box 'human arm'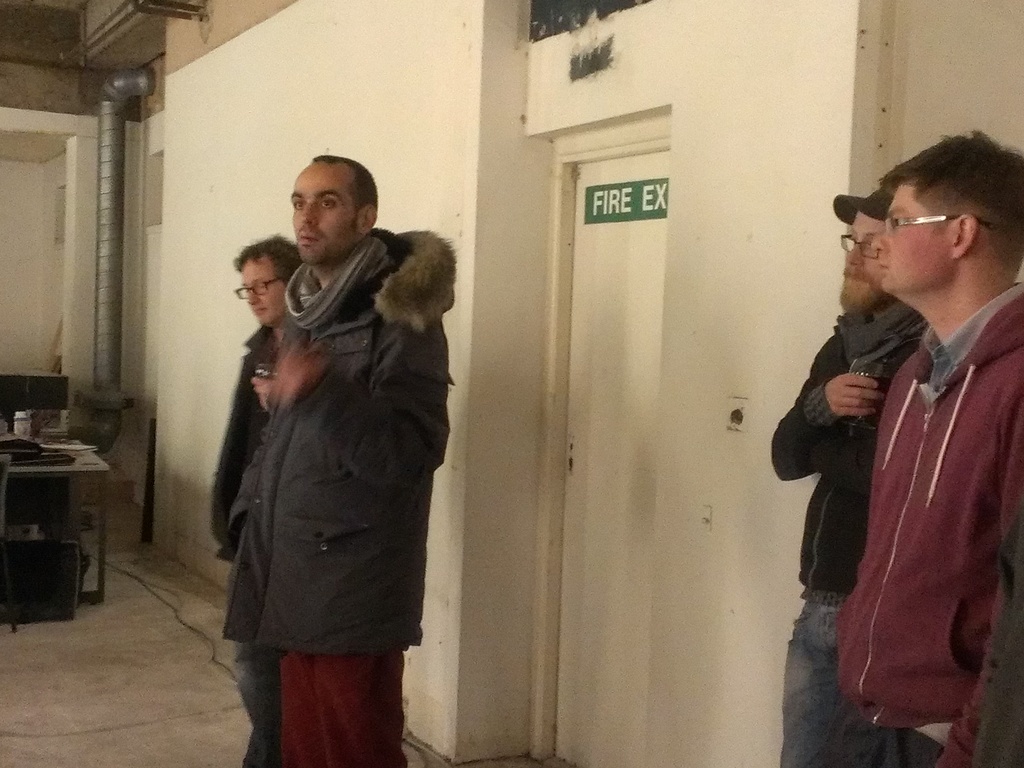
rect(772, 344, 887, 481)
